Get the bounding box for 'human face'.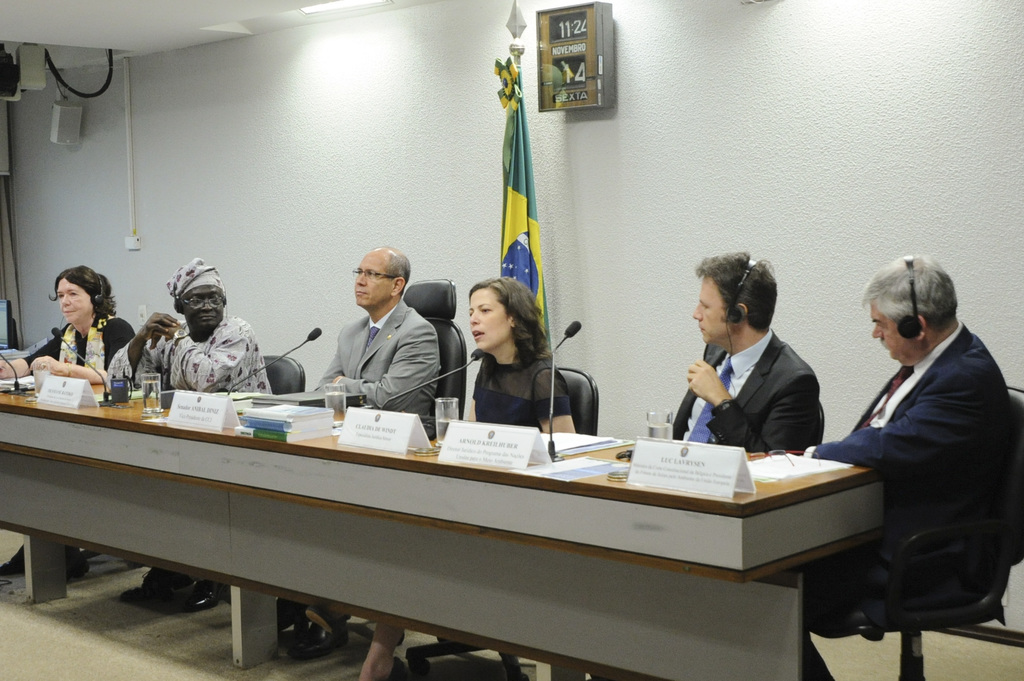
region(356, 252, 390, 306).
